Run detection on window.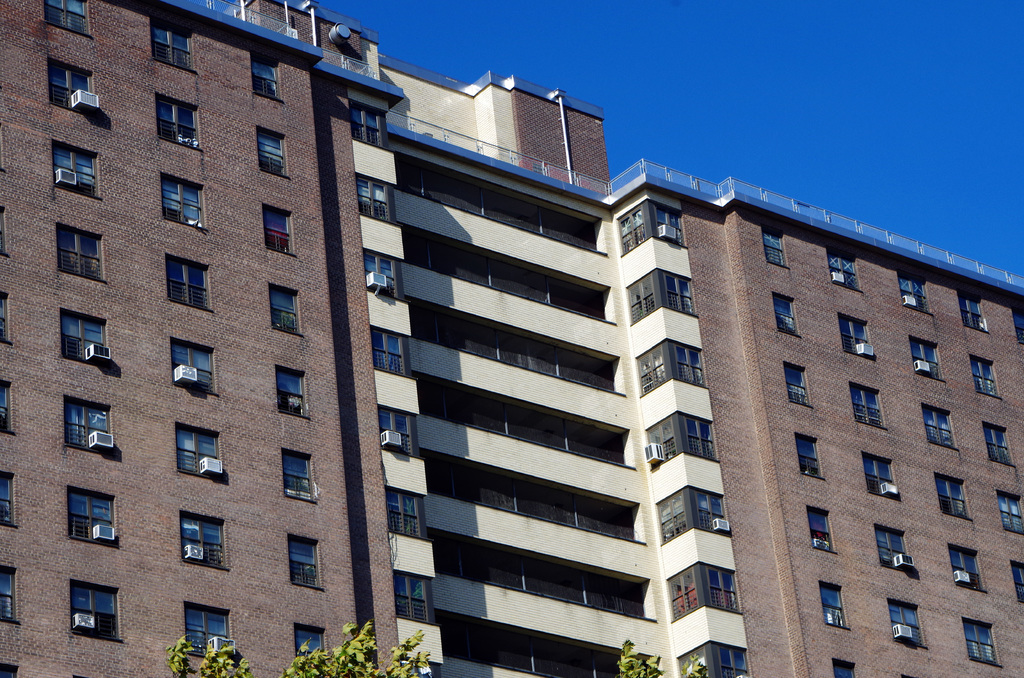
Result: (284, 446, 324, 498).
